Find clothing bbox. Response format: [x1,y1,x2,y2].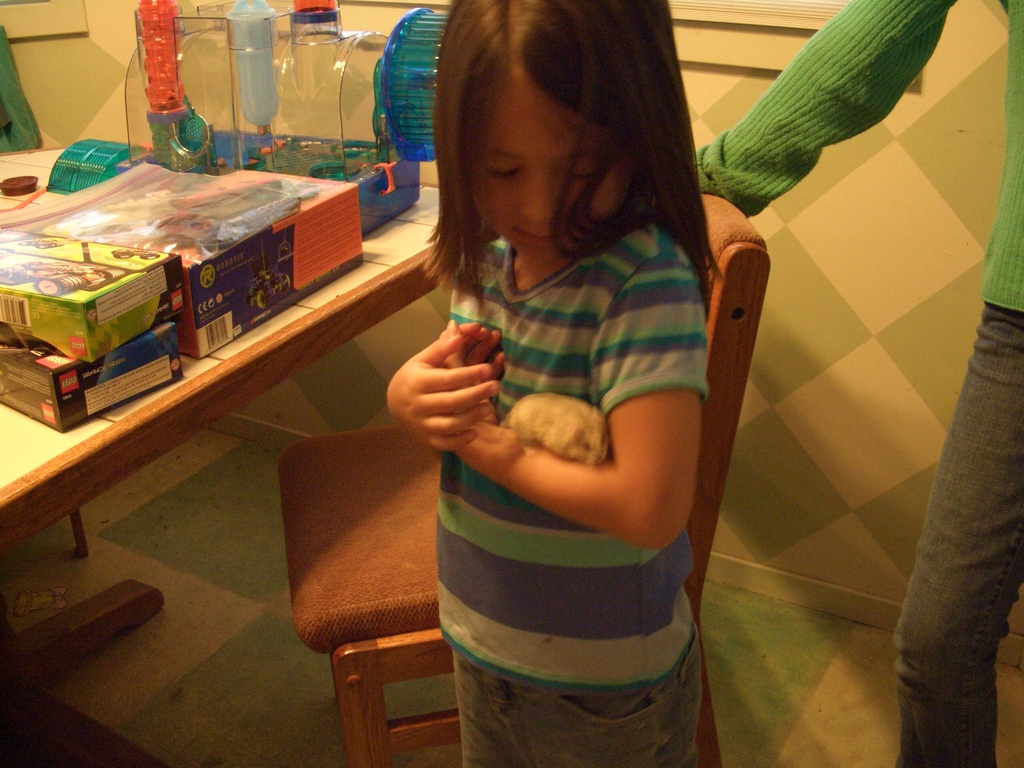
[684,0,1023,767].
